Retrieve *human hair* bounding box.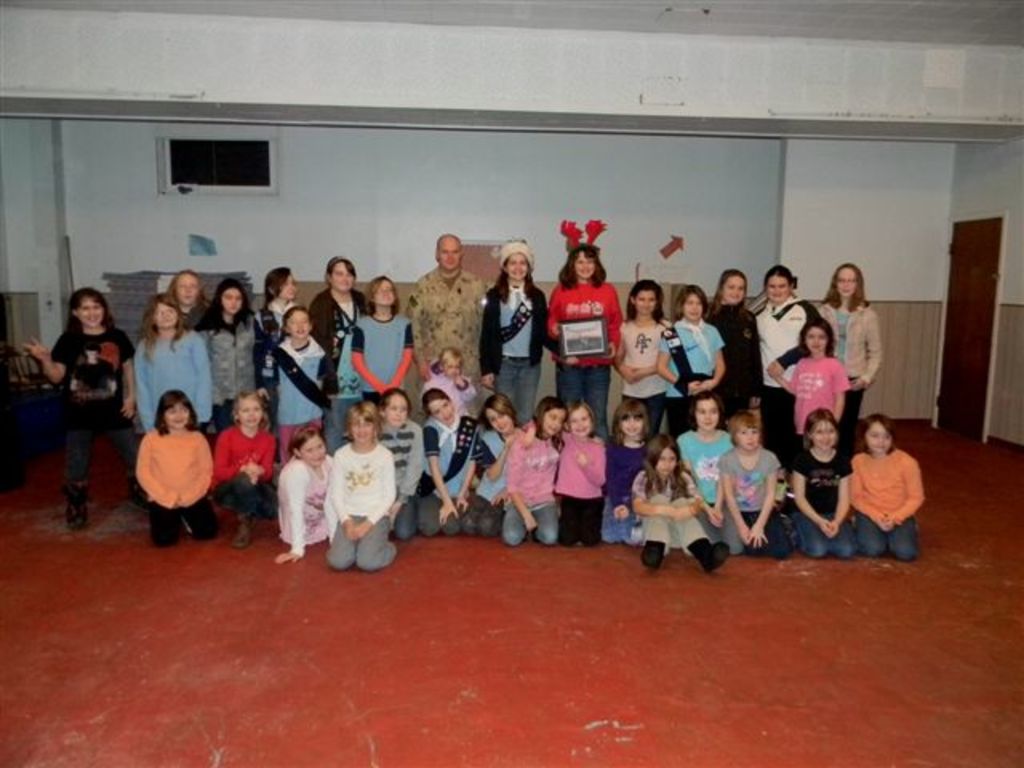
Bounding box: (712,266,742,318).
